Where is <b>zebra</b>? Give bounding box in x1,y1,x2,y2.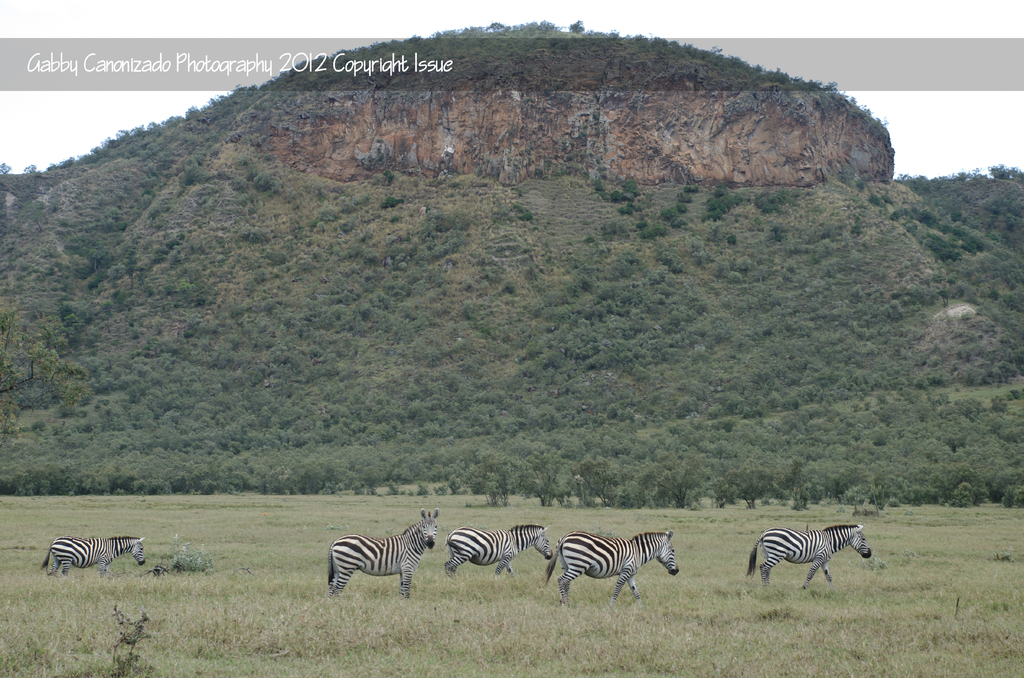
541,528,681,604.
